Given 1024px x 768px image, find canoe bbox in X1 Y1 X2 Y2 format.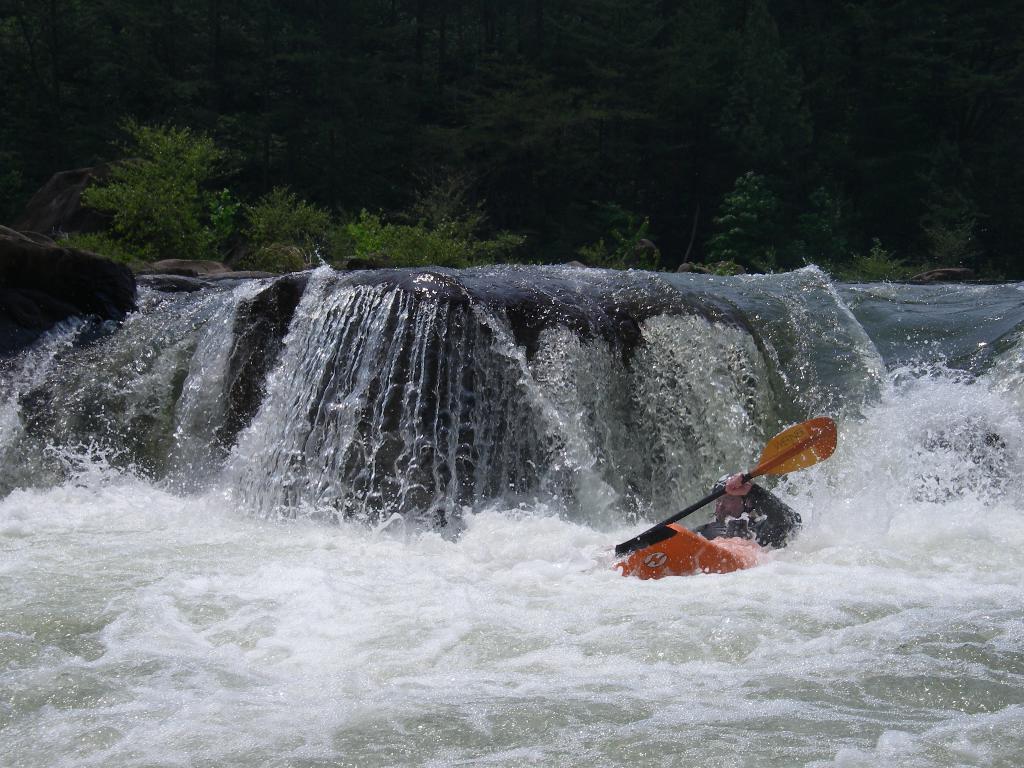
611 524 758 579.
